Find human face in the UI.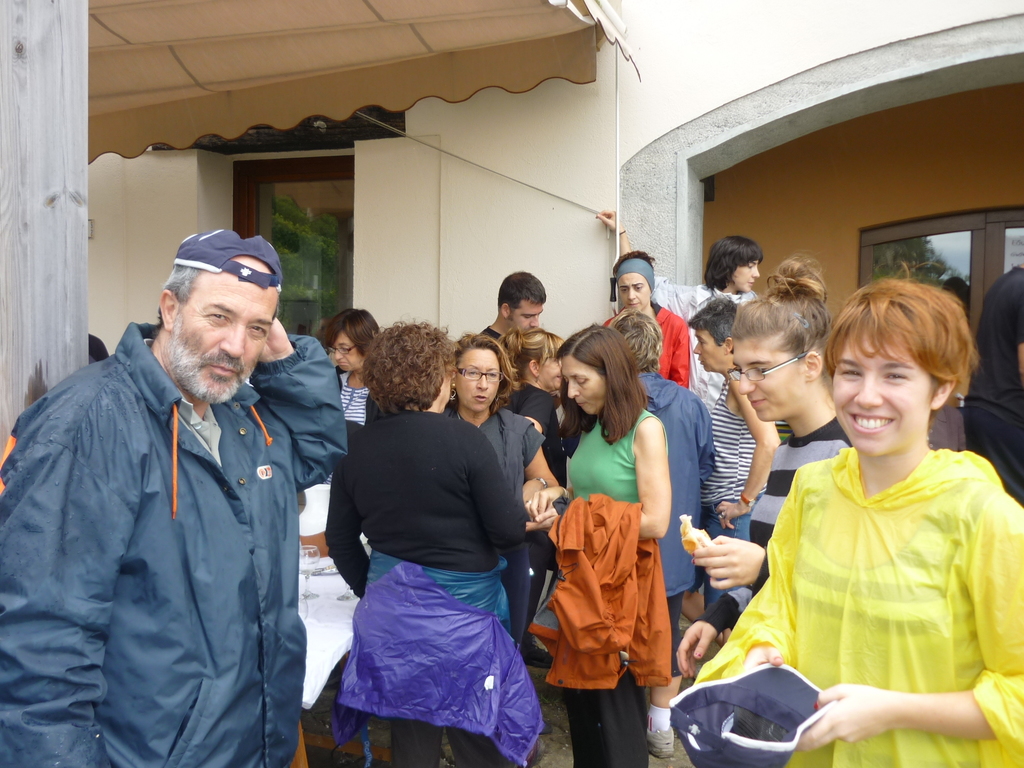
UI element at 538/348/563/390.
